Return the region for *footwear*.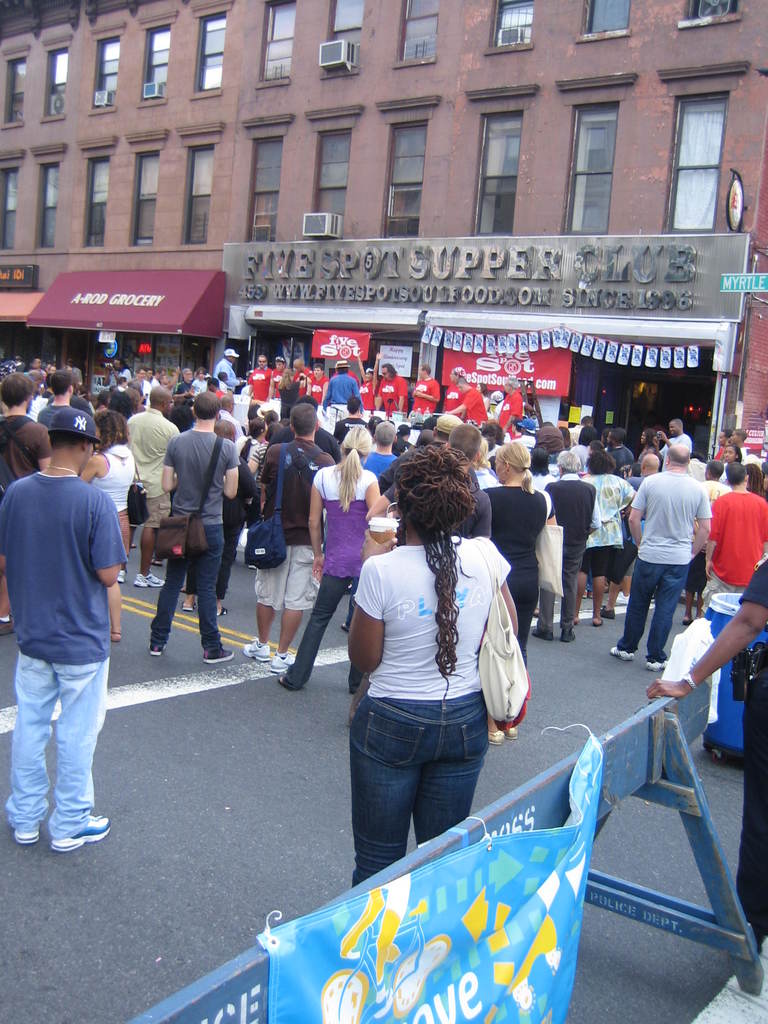
133 573 165 589.
